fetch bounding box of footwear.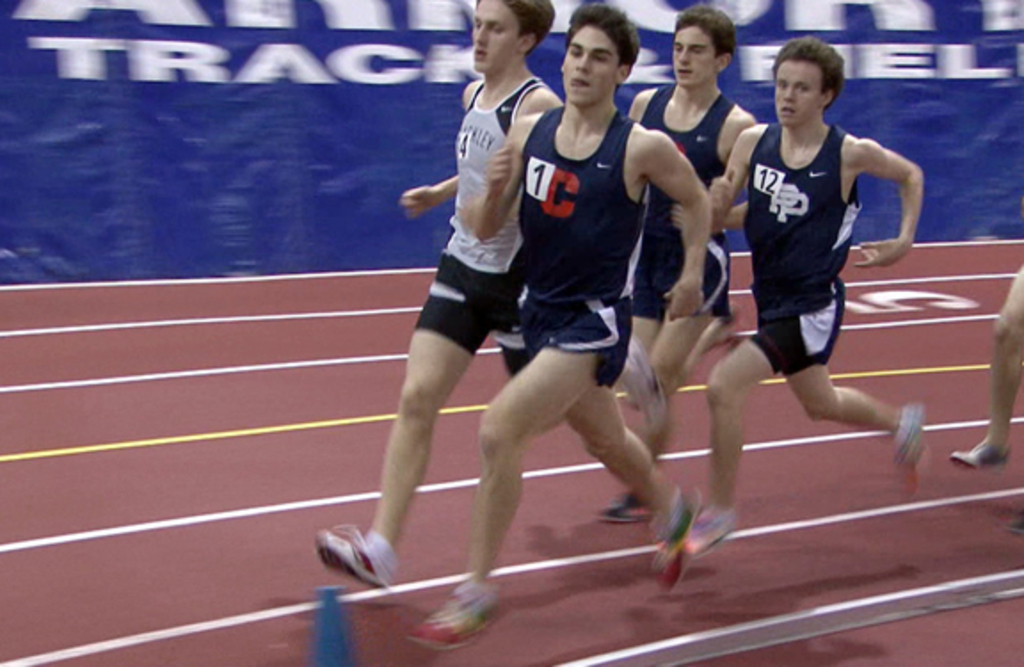
Bbox: (left=318, top=526, right=398, bottom=589).
